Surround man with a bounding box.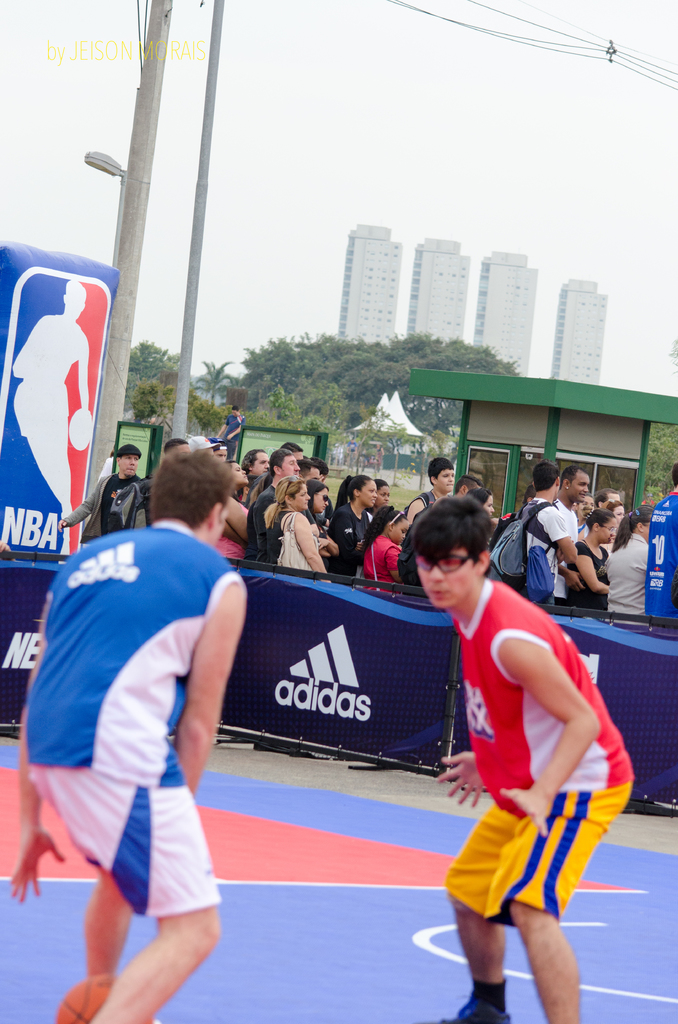
crop(543, 462, 587, 606).
